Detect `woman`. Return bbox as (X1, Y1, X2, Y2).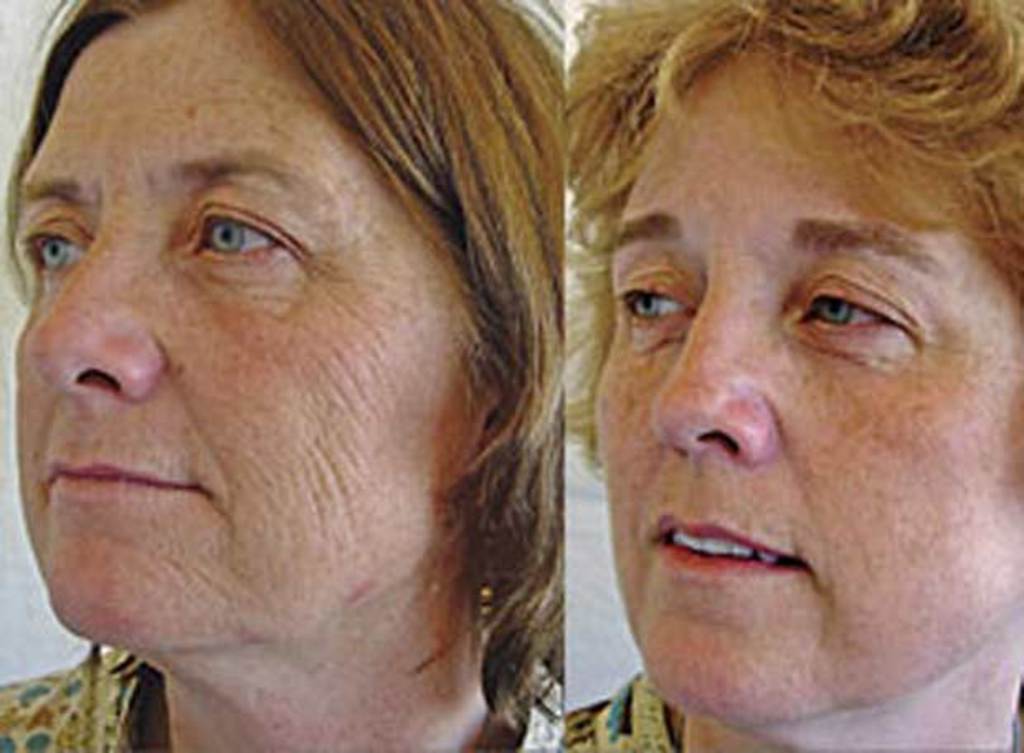
(469, 26, 1023, 738).
